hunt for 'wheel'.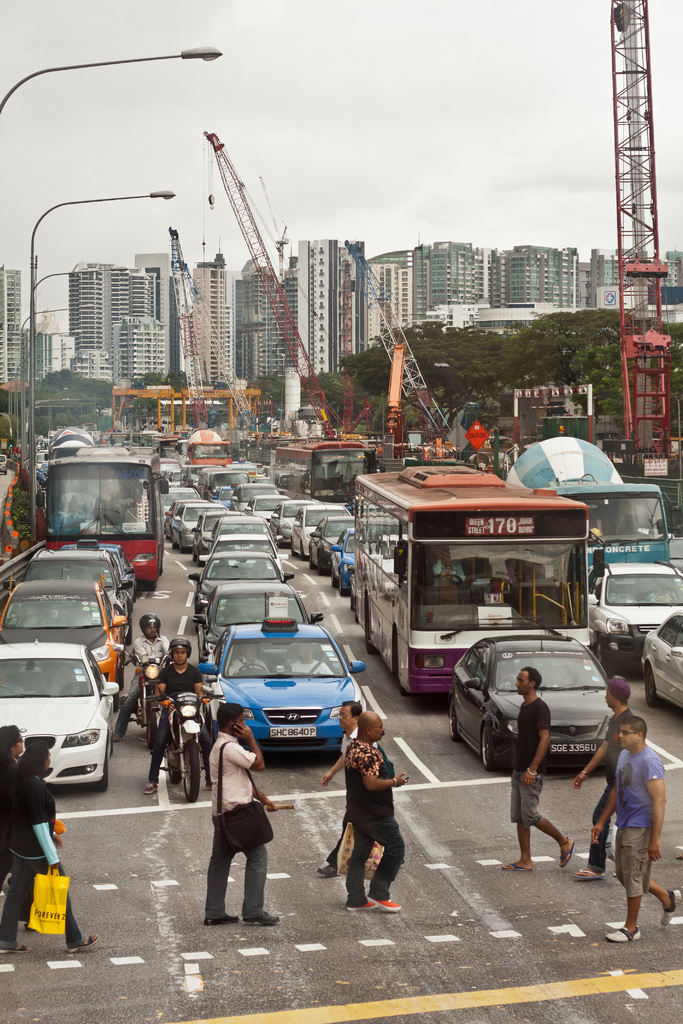
Hunted down at <box>475,726,509,773</box>.
